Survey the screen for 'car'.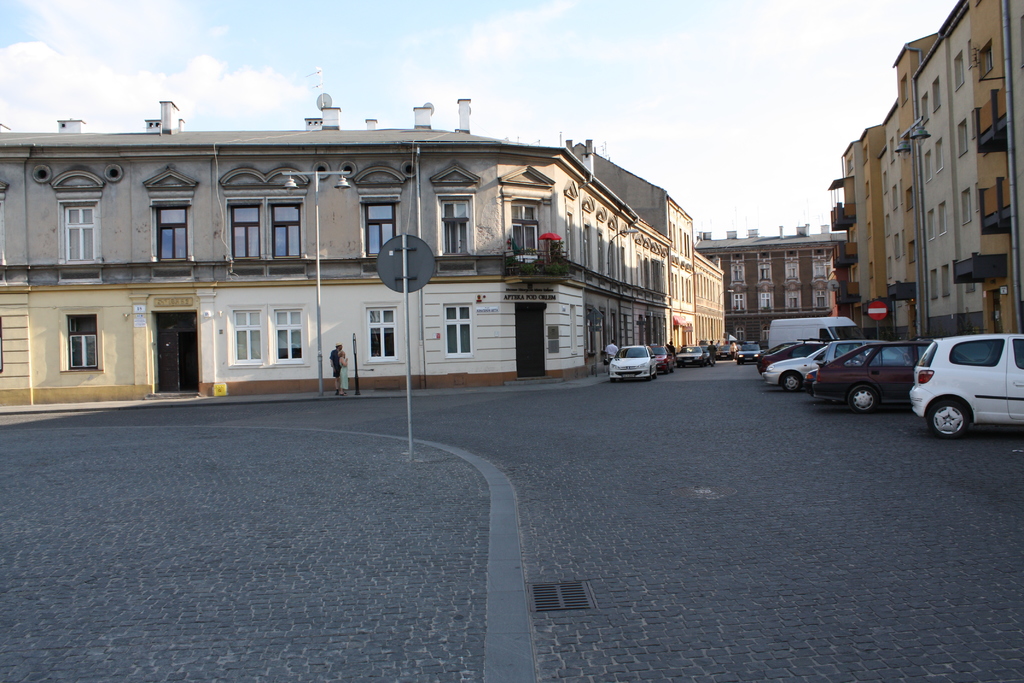
Survey found: [763, 338, 906, 391].
